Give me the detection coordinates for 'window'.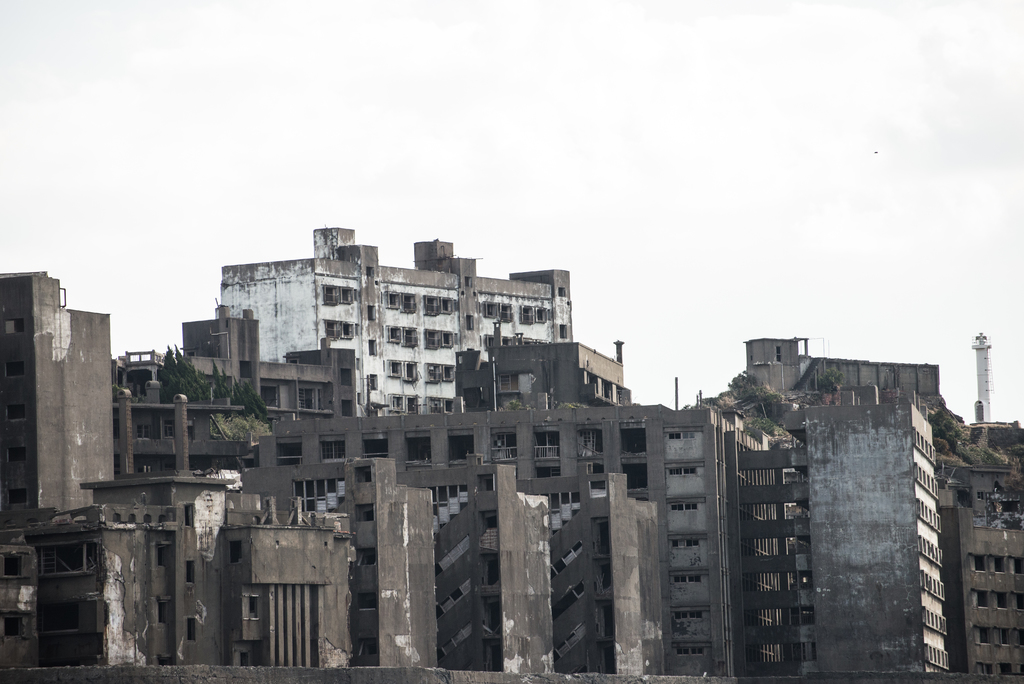
[x1=4, y1=317, x2=21, y2=336].
